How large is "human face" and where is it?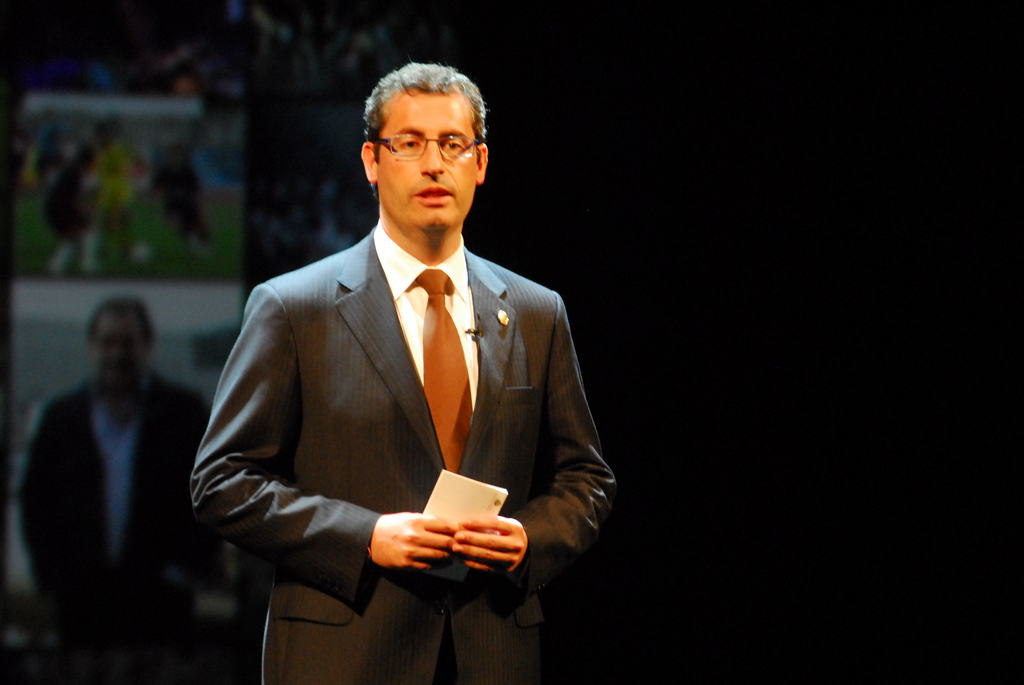
Bounding box: [left=376, top=80, right=490, bottom=230].
